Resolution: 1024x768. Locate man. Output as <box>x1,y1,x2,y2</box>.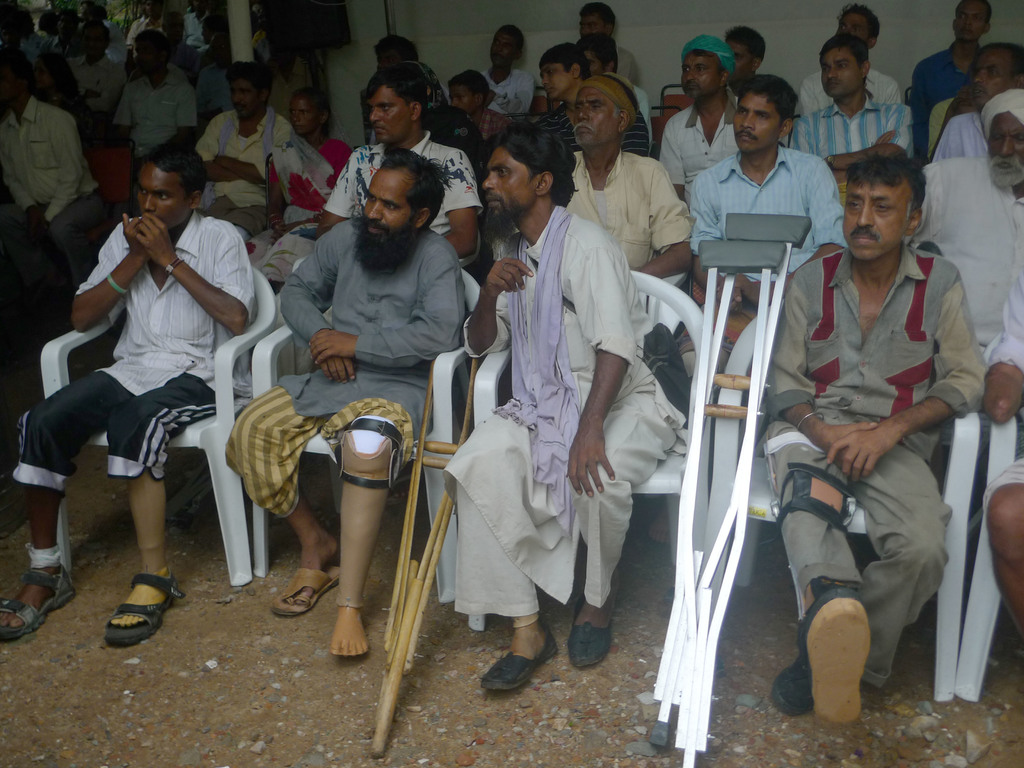
<box>531,40,650,157</box>.
